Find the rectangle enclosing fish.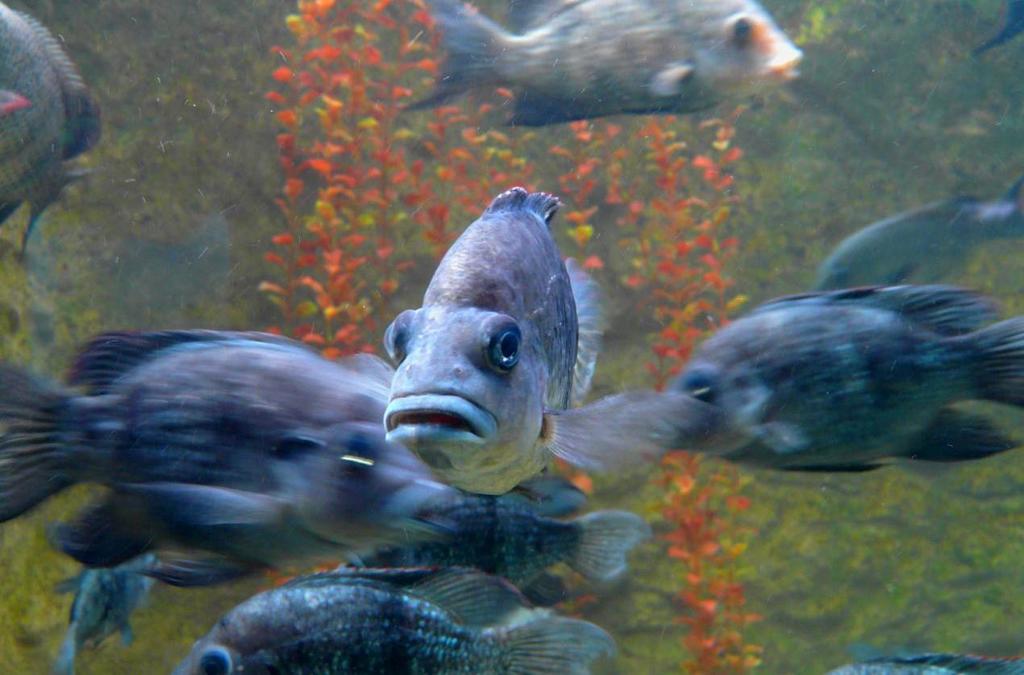
box=[56, 552, 165, 674].
